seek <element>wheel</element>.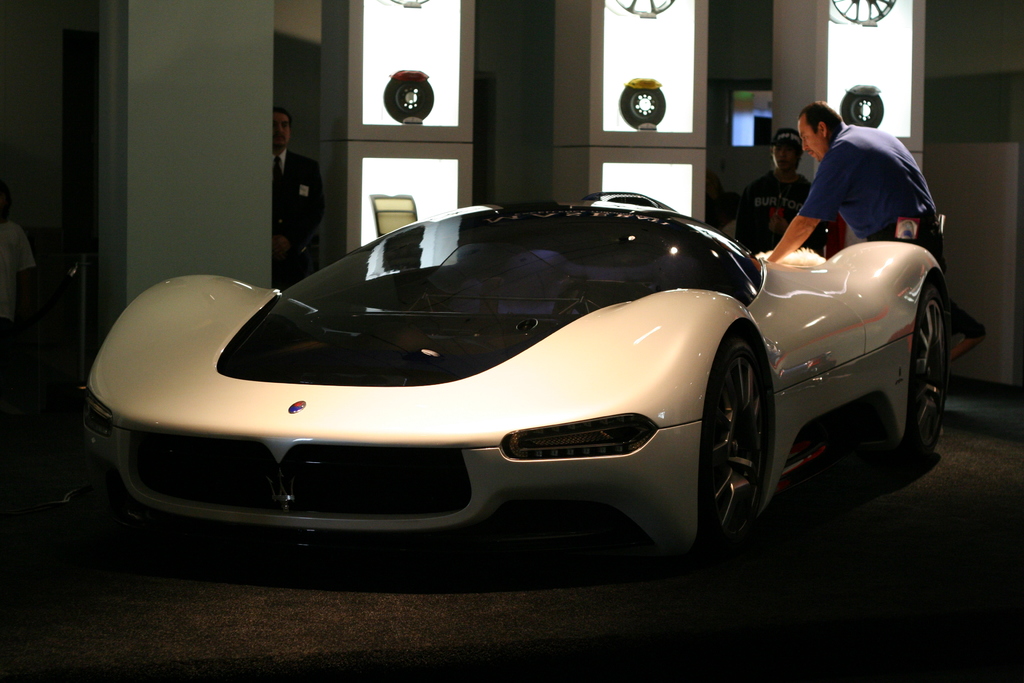
crop(714, 346, 776, 550).
